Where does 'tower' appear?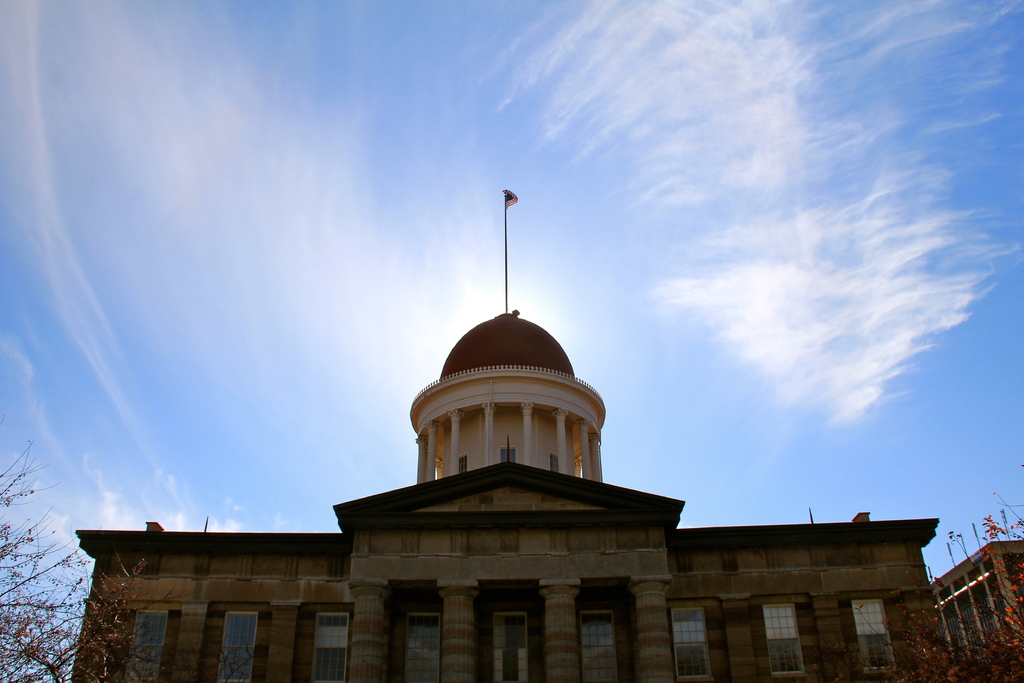
Appears at (54, 177, 973, 682).
